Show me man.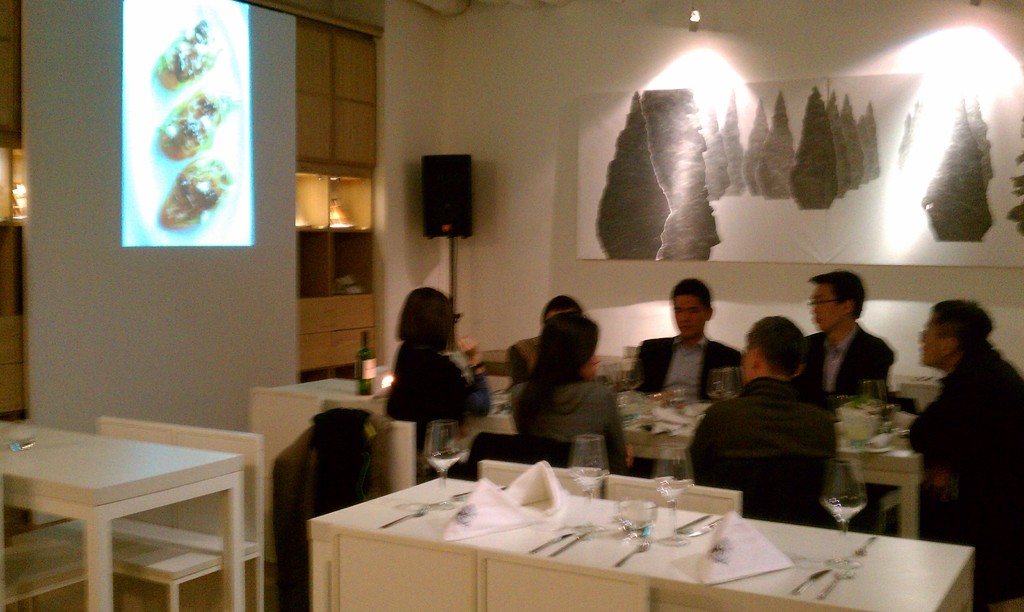
man is here: [626,277,742,478].
